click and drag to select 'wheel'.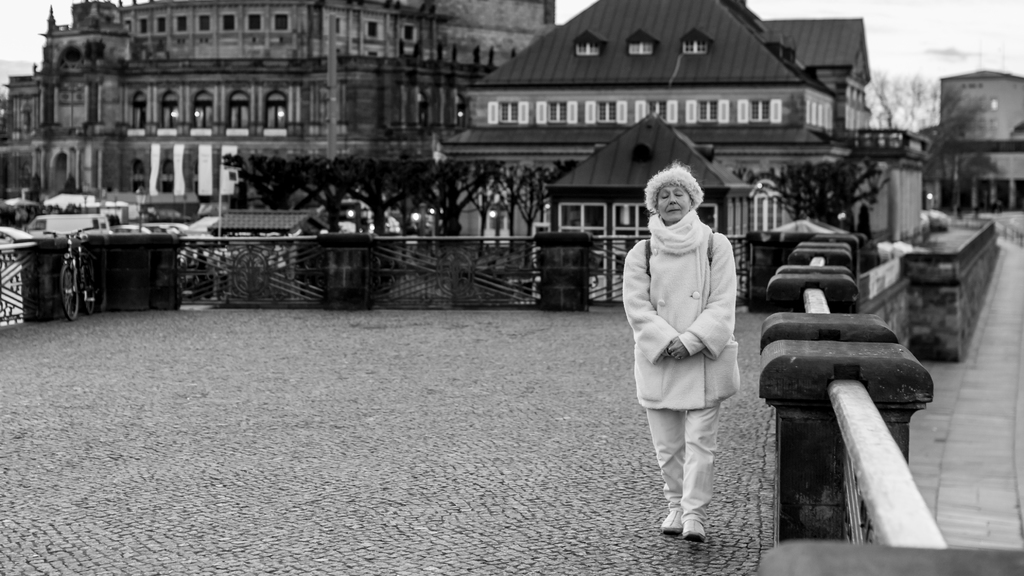
Selection: left=84, top=265, right=95, bottom=315.
